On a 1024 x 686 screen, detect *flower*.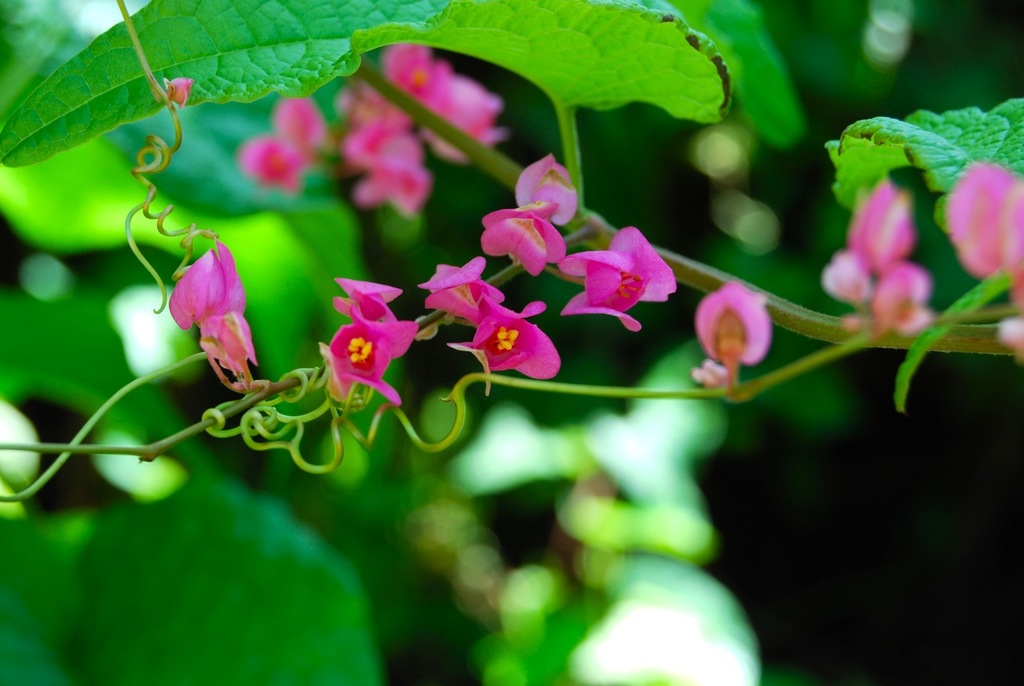
(877, 264, 929, 335).
